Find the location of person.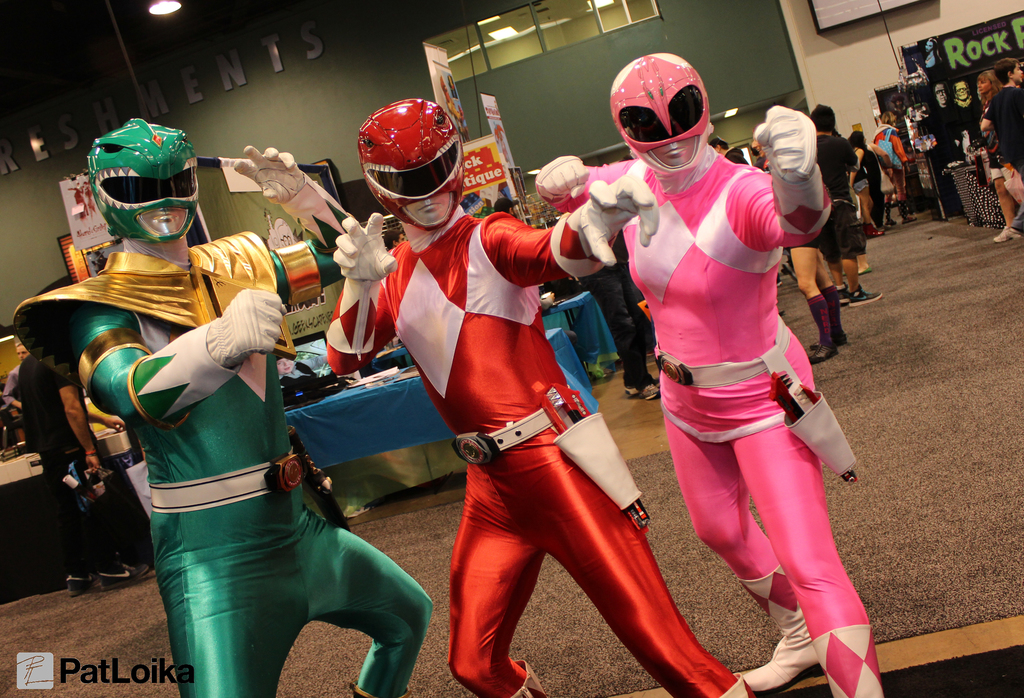
Location: {"left": 14, "top": 340, "right": 149, "bottom": 596}.
